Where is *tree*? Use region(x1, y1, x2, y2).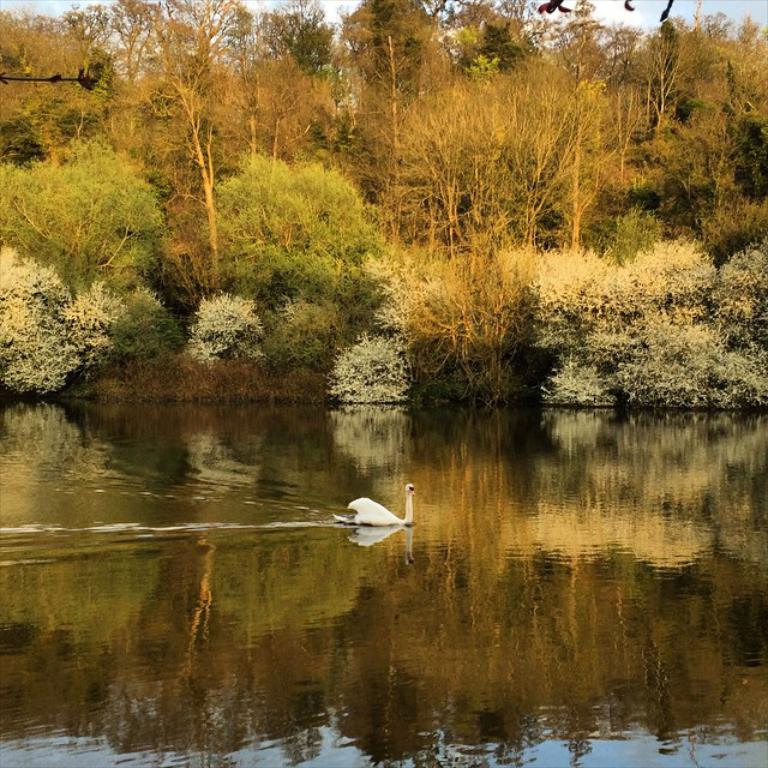
region(390, 71, 589, 378).
